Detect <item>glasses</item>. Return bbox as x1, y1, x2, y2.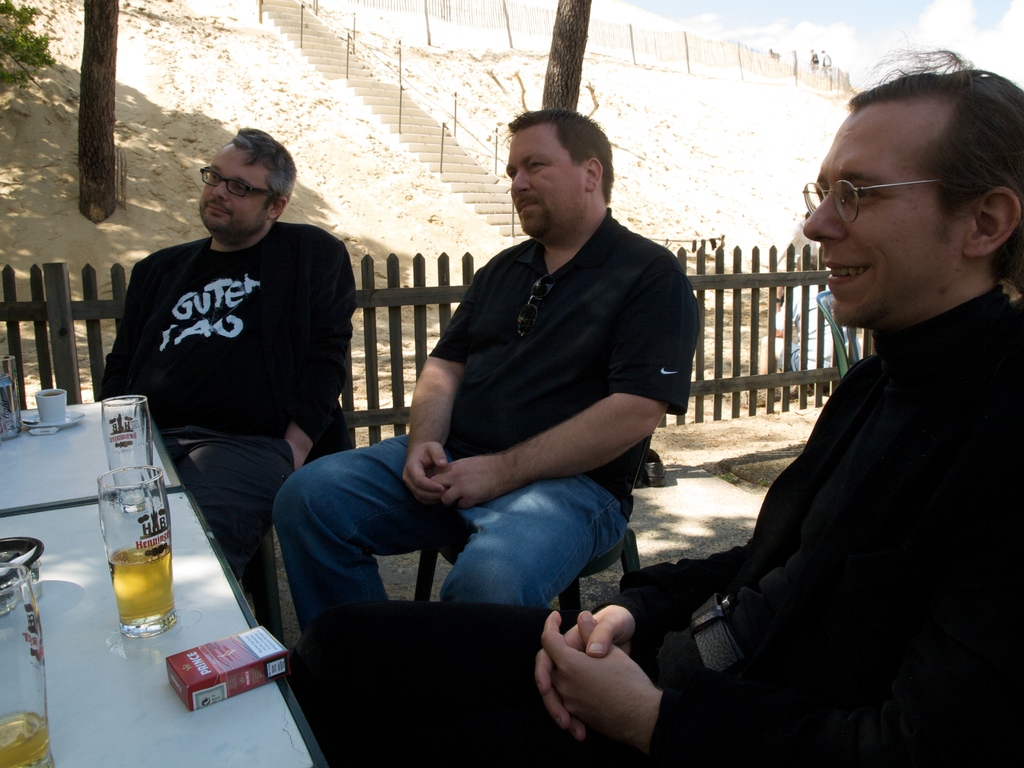
200, 167, 272, 202.
